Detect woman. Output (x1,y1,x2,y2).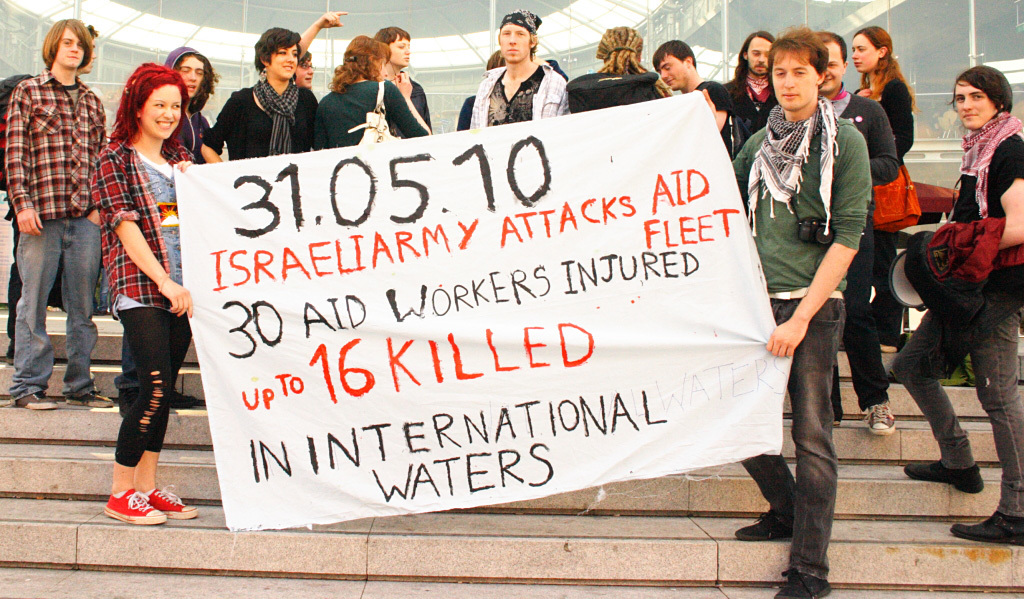
(848,28,916,346).
